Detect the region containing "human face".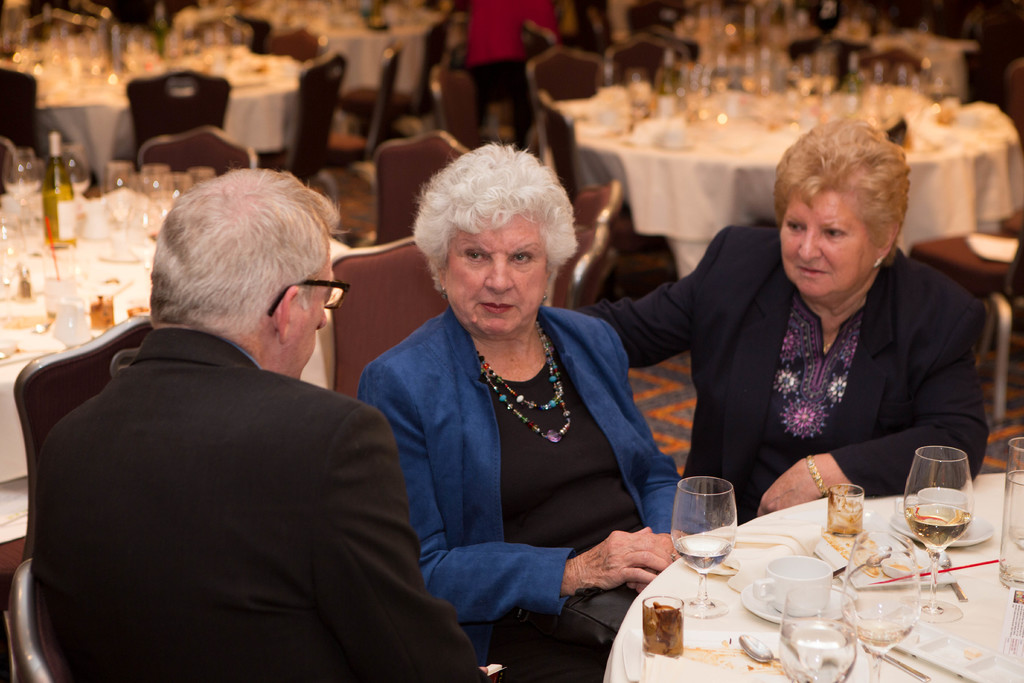
bbox(292, 236, 334, 379).
